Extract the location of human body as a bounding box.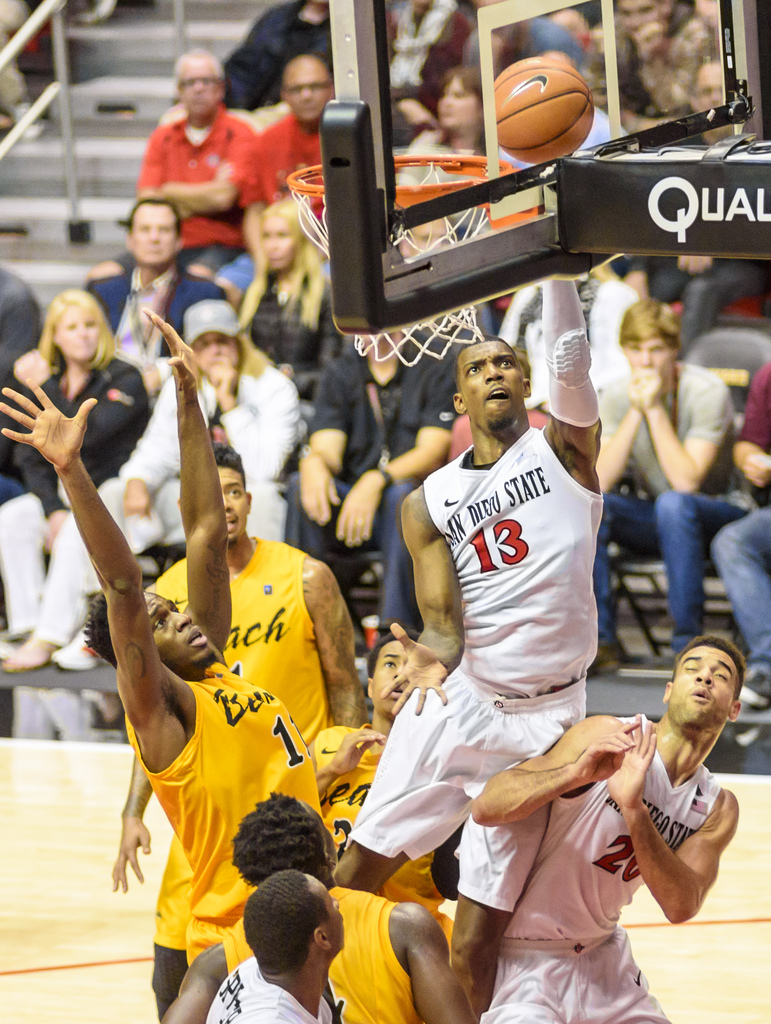
(x1=429, y1=611, x2=740, y2=1023).
